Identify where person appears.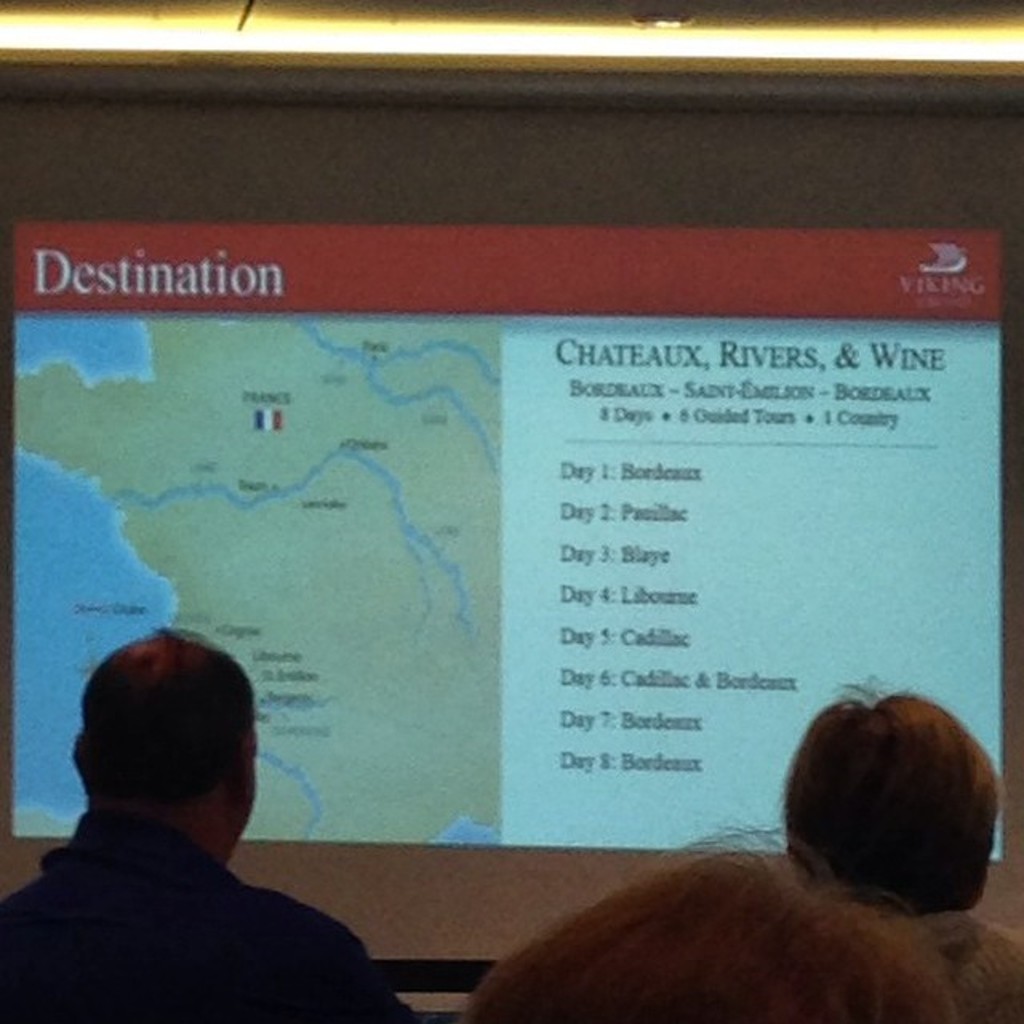
Appears at [467, 827, 965, 1022].
